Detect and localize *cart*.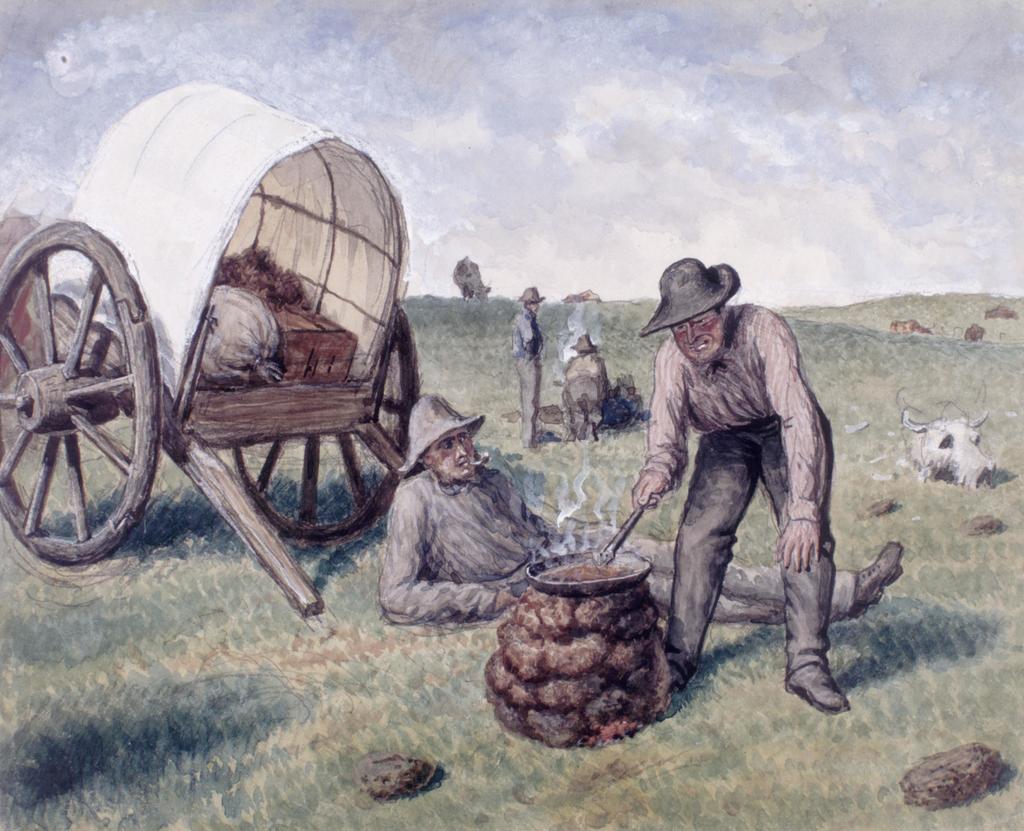
Localized at 0, 110, 440, 637.
